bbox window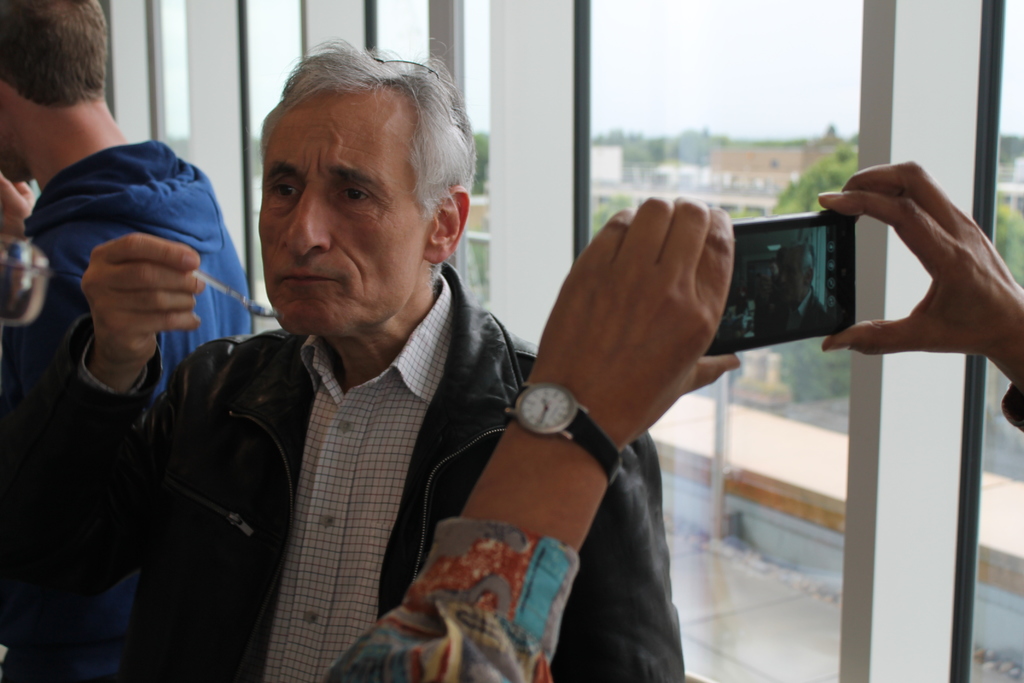
147 0 1023 682
